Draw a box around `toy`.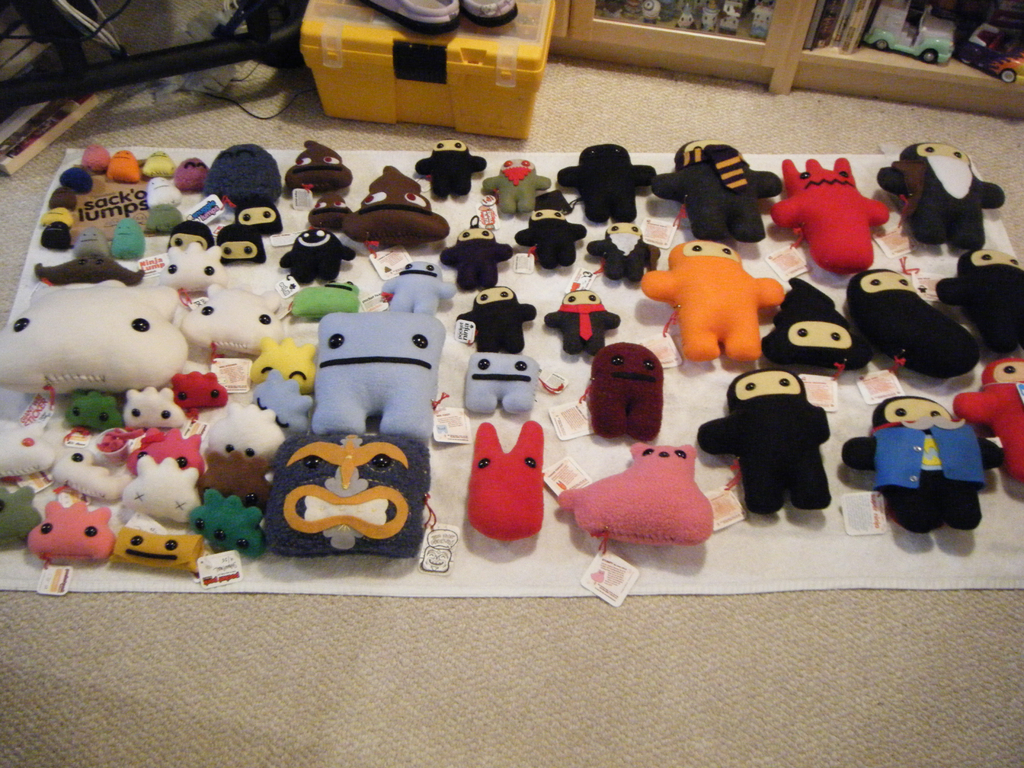
(43,219,72,248).
